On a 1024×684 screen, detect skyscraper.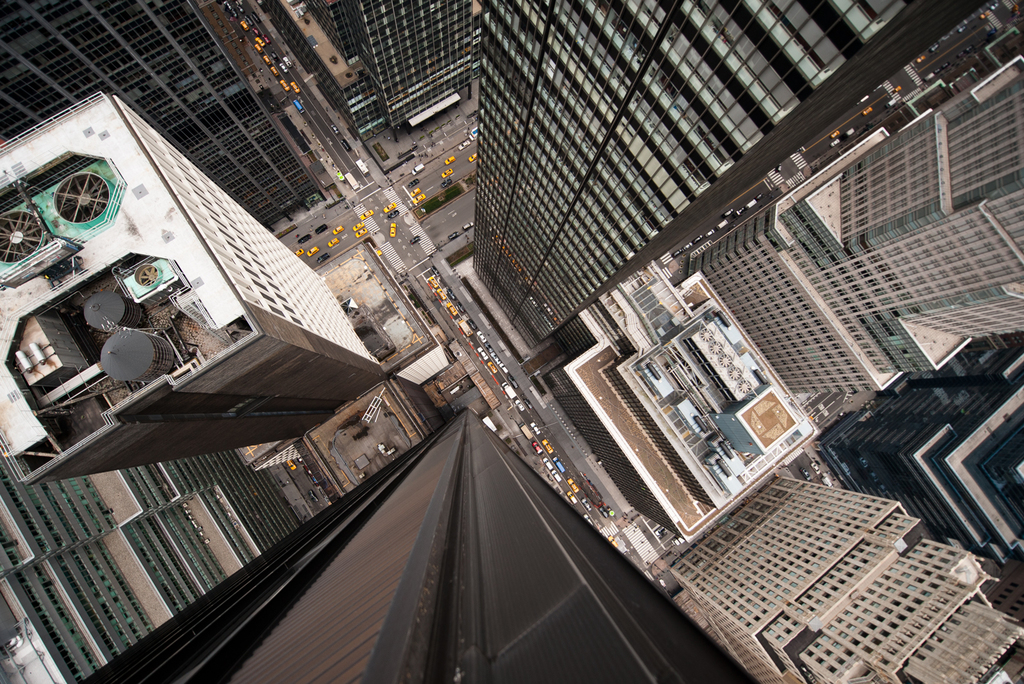
811,370,1020,556.
